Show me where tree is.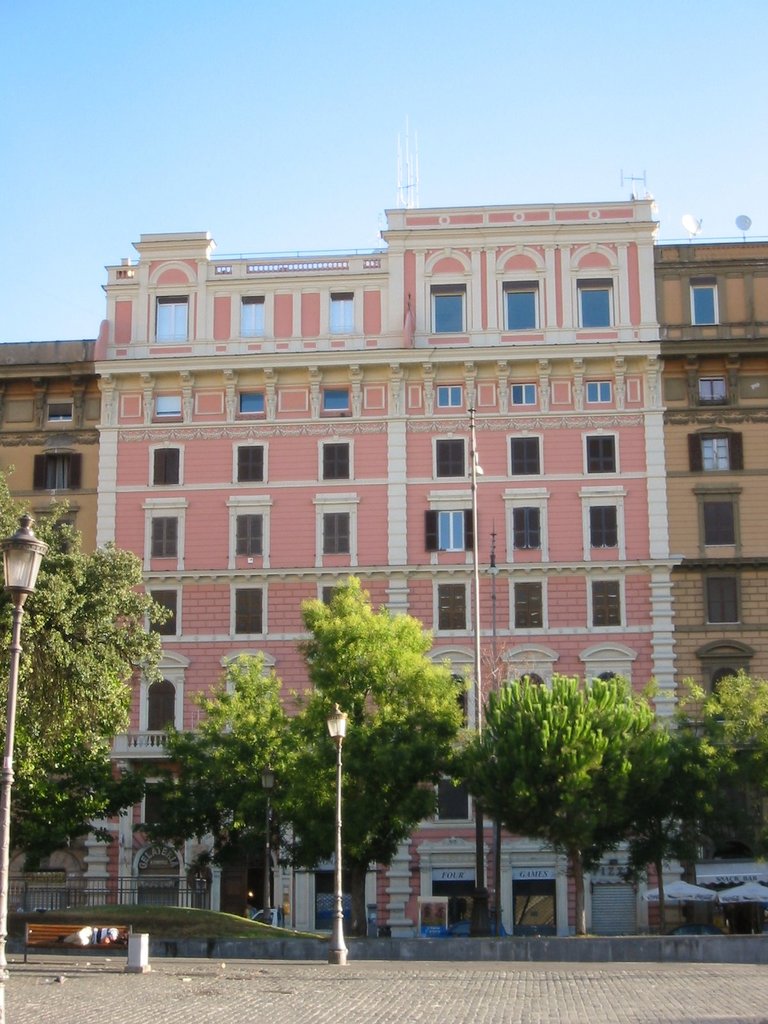
tree is at detection(662, 669, 767, 936).
